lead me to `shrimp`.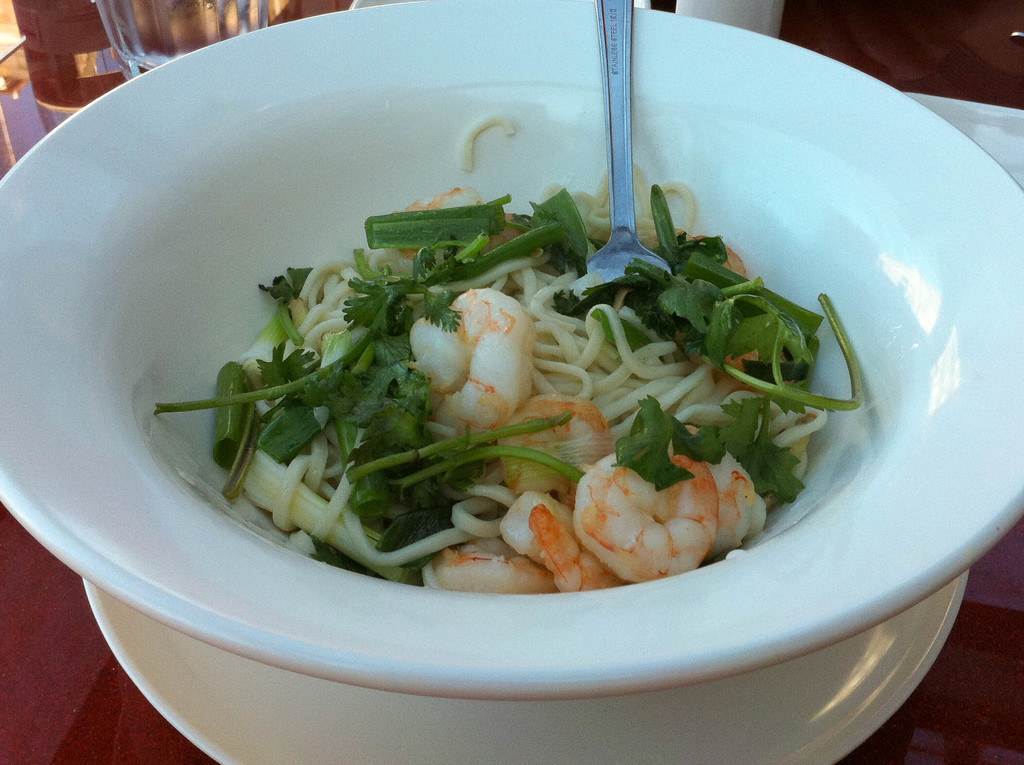
Lead to 431 541 558 595.
